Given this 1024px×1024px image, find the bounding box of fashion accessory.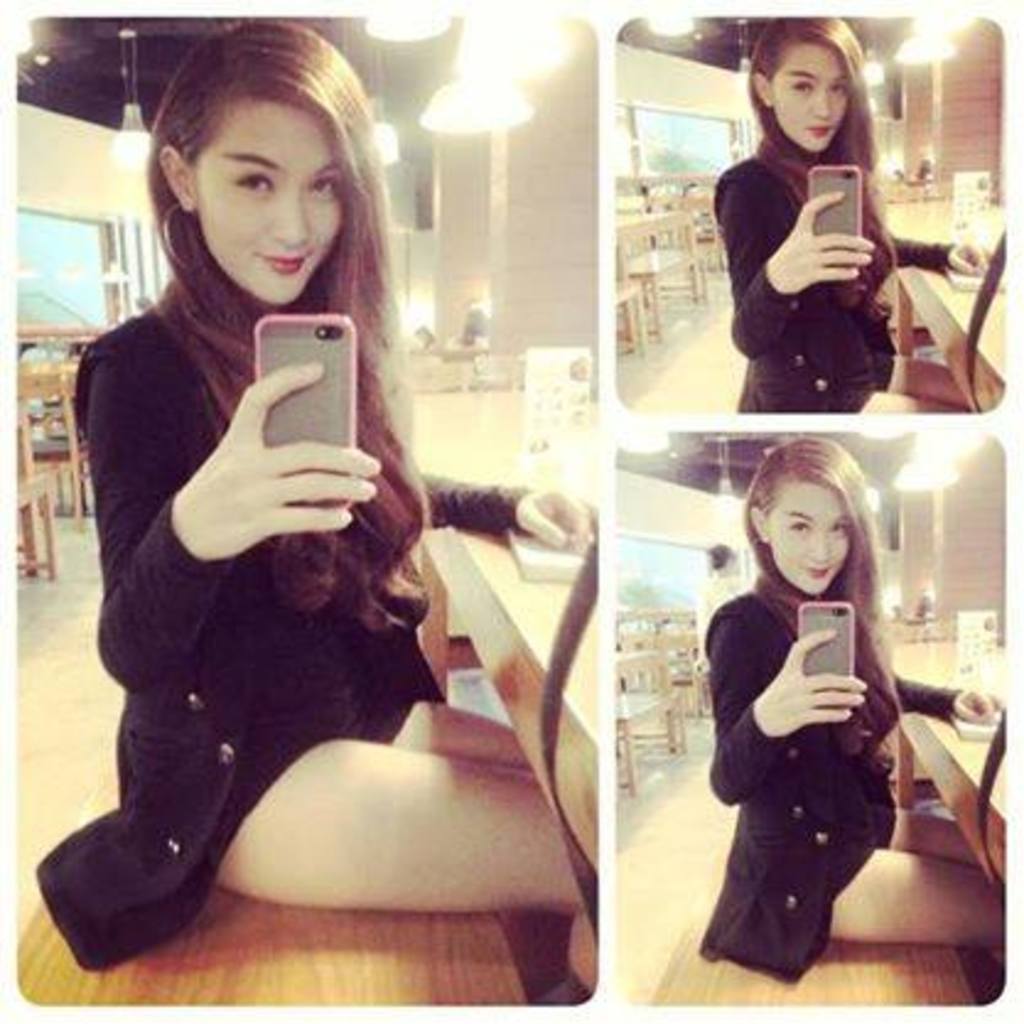
(749,540,776,572).
